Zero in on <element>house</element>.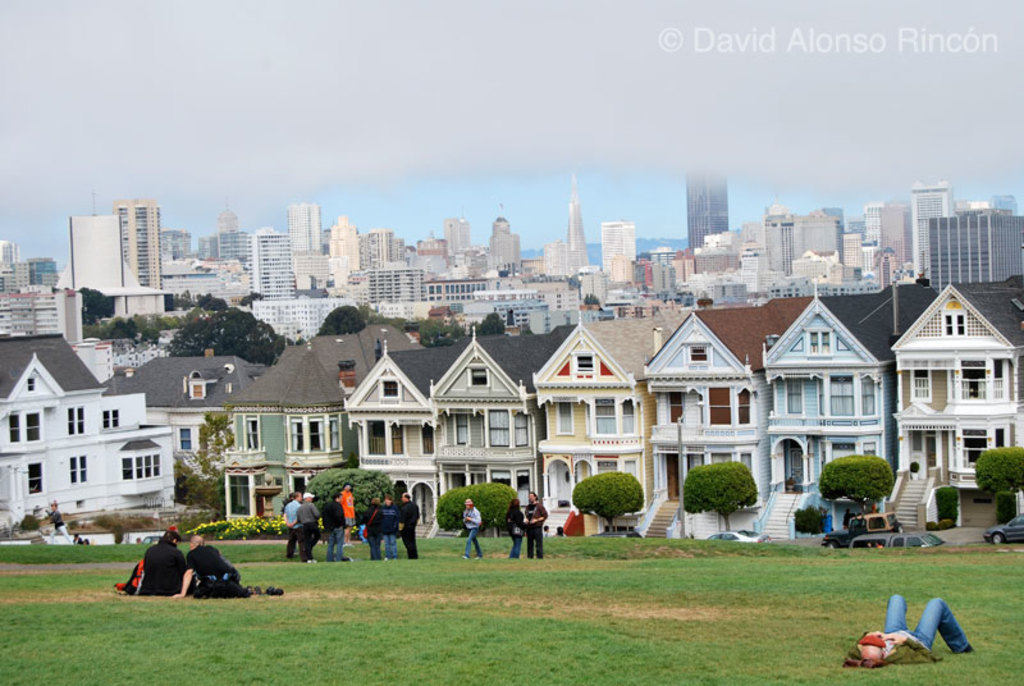
Zeroed in: rect(219, 342, 358, 518).
